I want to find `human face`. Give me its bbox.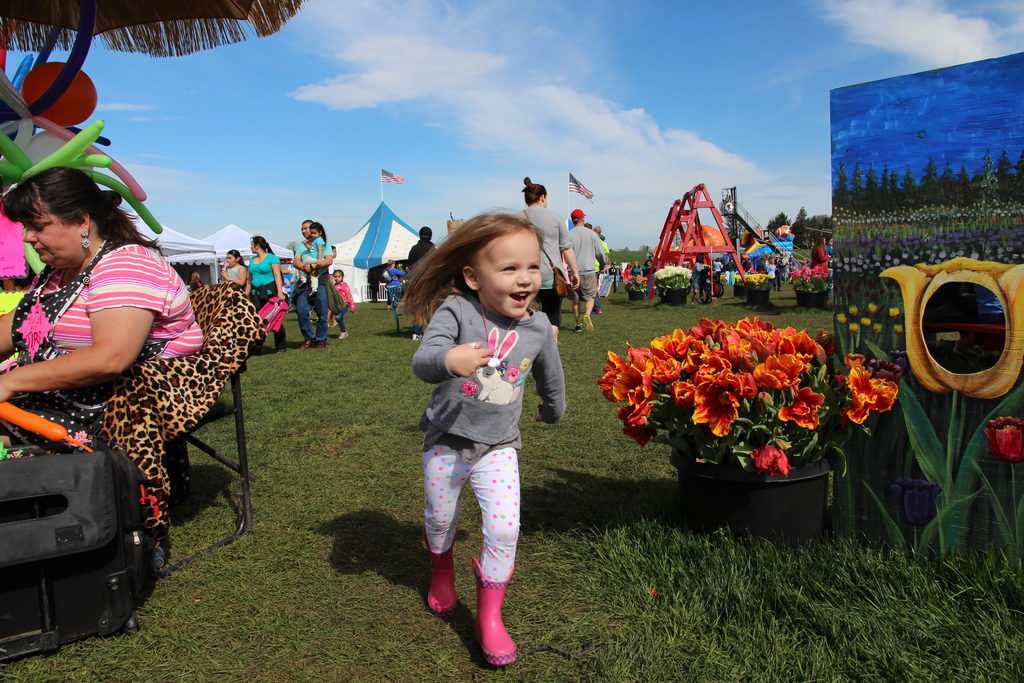
left=227, top=254, right=239, bottom=265.
